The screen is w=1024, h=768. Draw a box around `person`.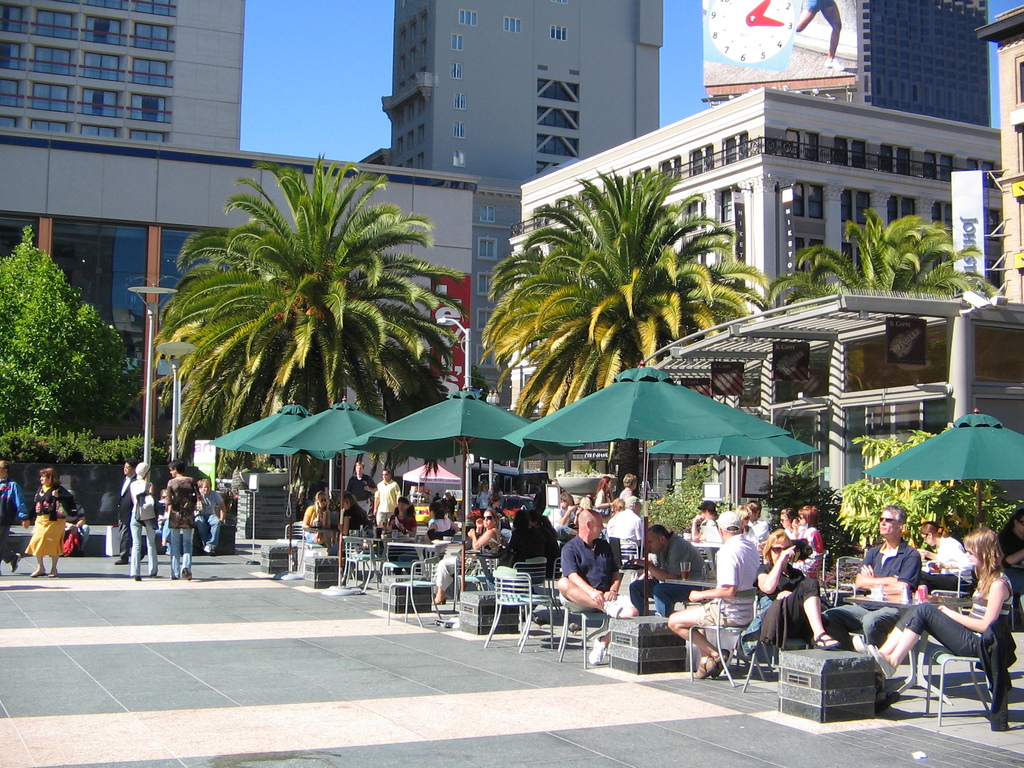
26/461/92/580.
